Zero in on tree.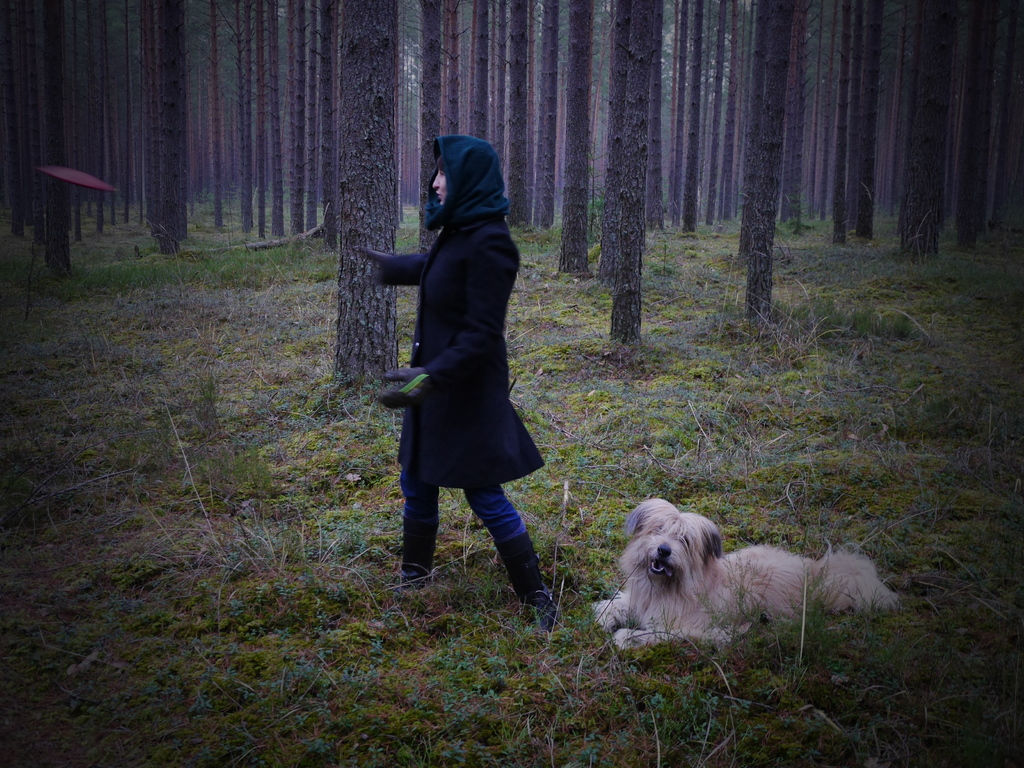
Zeroed in: <region>16, 0, 81, 284</region>.
